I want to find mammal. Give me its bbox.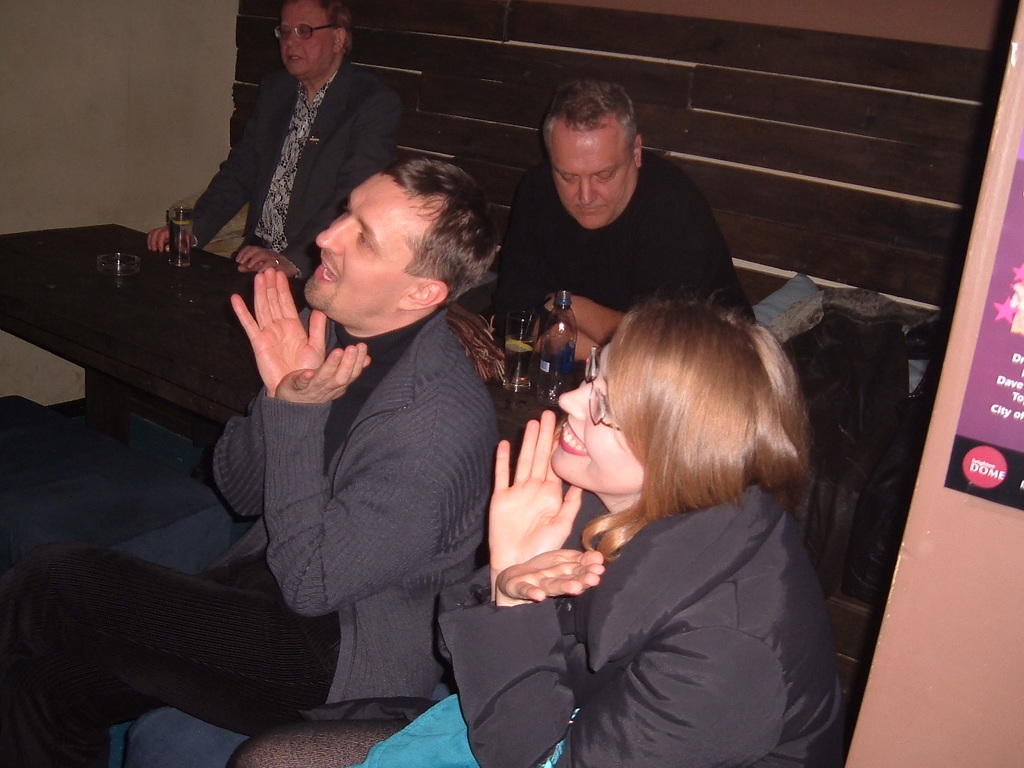
box=[474, 66, 745, 360].
